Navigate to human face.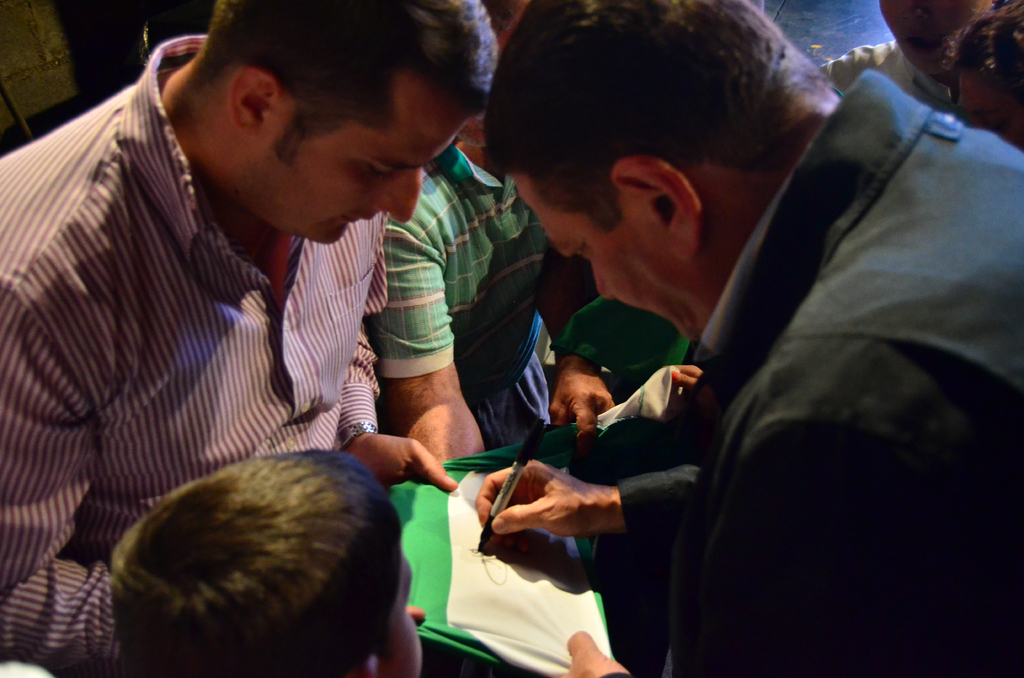
Navigation target: x1=385 y1=553 x2=424 y2=677.
